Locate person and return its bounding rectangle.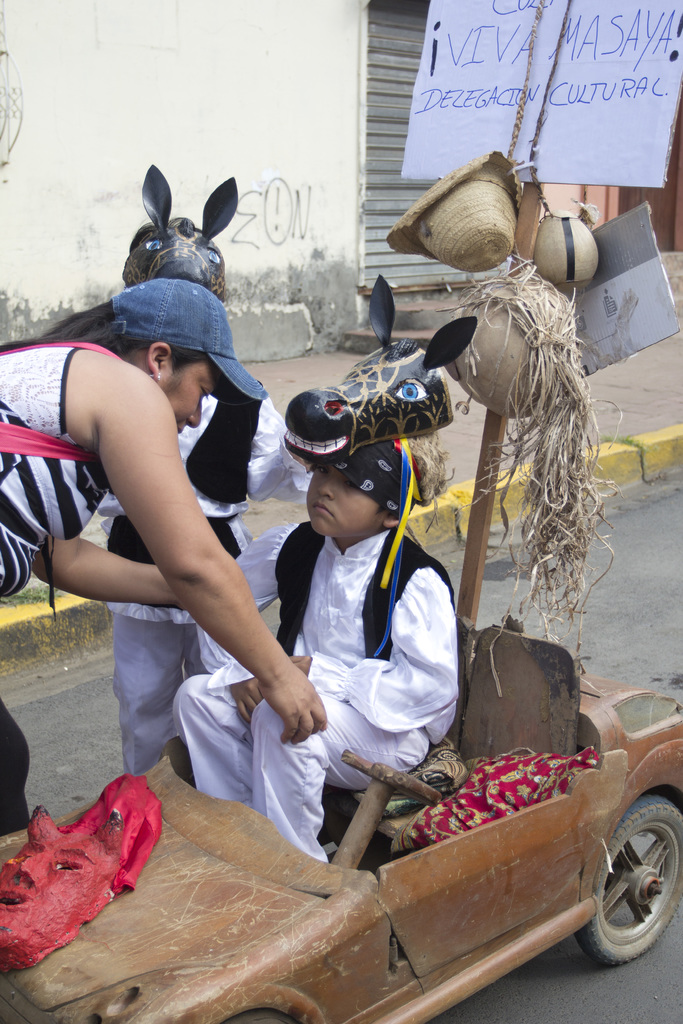
247:382:475:893.
